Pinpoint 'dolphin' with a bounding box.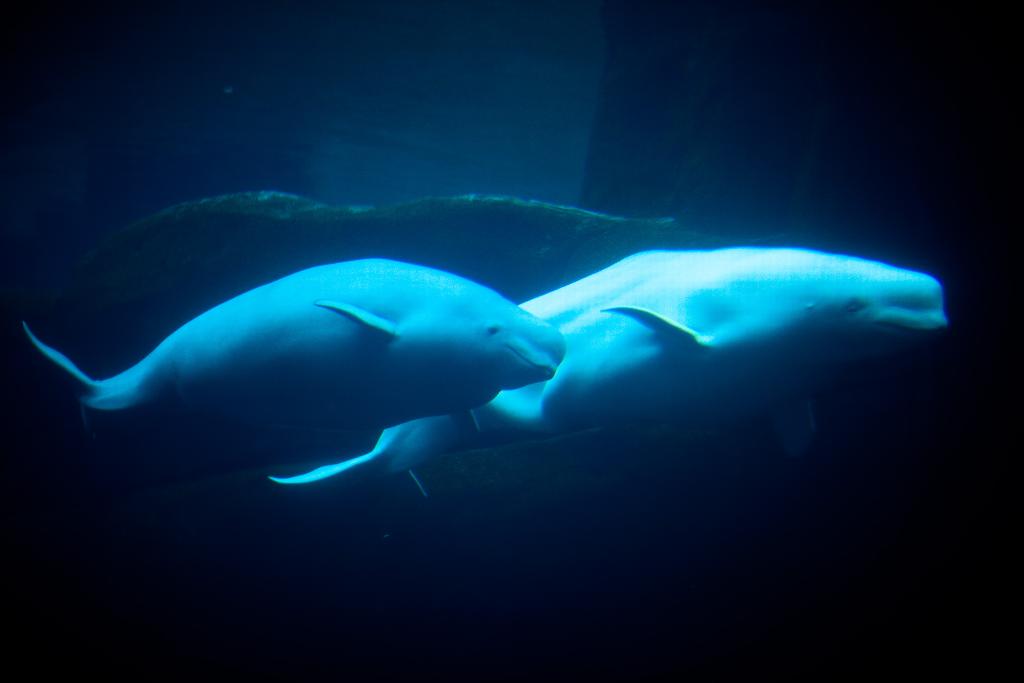
crop(19, 254, 564, 454).
